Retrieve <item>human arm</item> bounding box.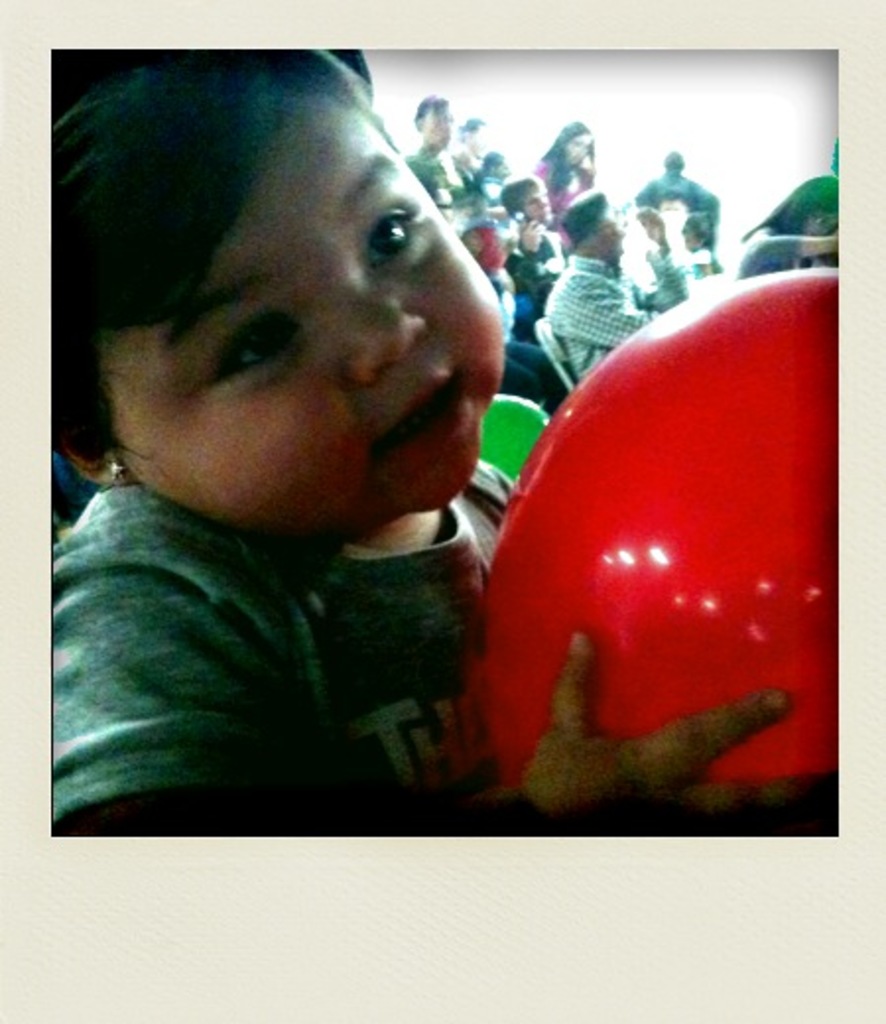
Bounding box: (514,223,557,291).
